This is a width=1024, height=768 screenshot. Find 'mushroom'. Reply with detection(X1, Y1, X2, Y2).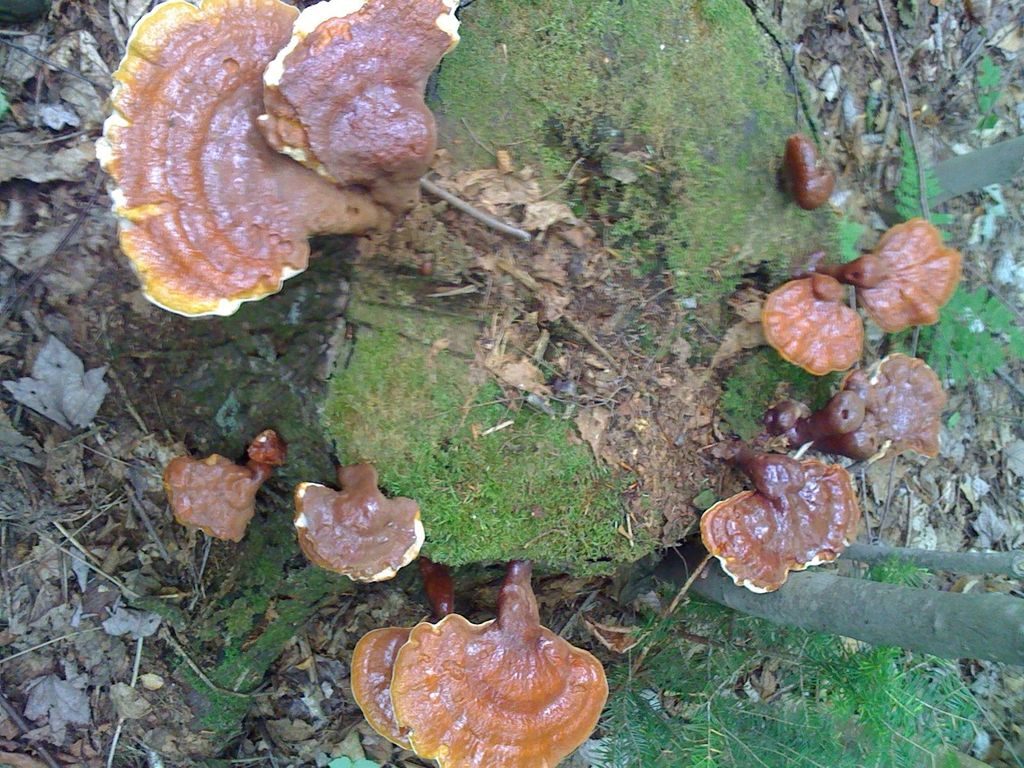
detection(93, 0, 396, 319).
